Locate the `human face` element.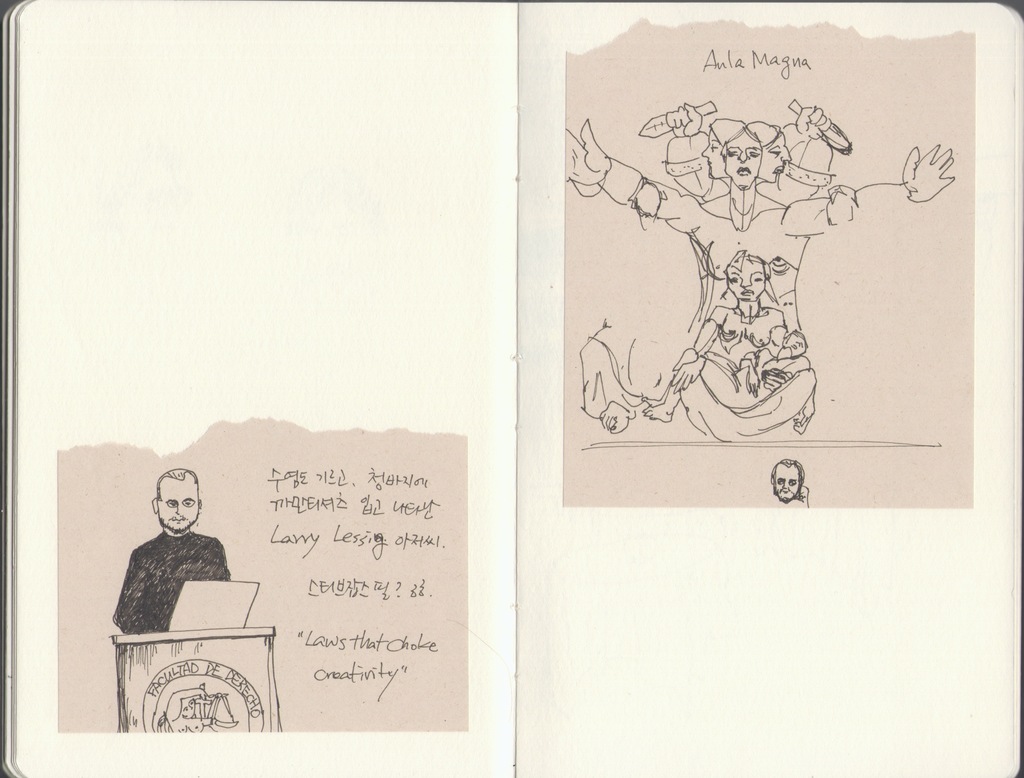
Element bbox: region(163, 482, 198, 533).
